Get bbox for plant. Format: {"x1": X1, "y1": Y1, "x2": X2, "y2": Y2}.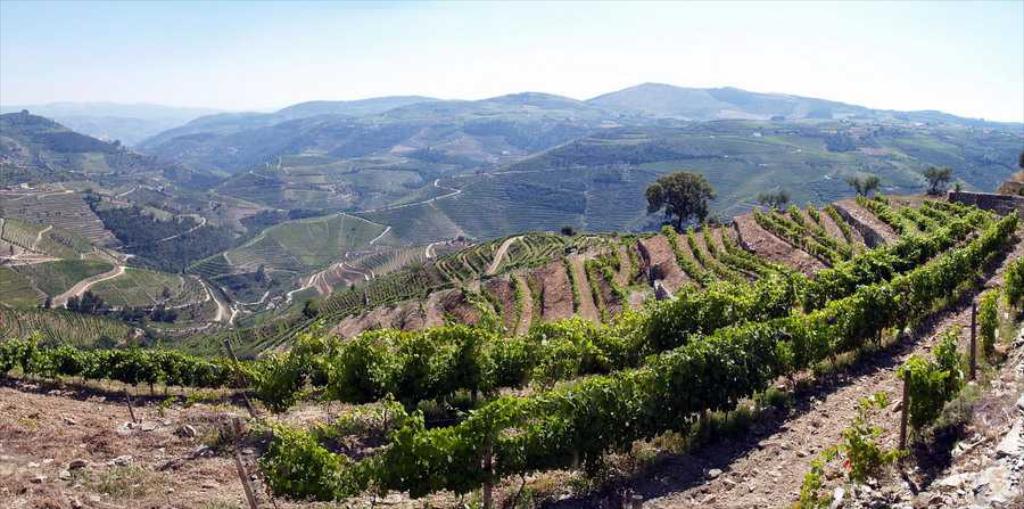
{"x1": 753, "y1": 187, "x2": 792, "y2": 208}.
